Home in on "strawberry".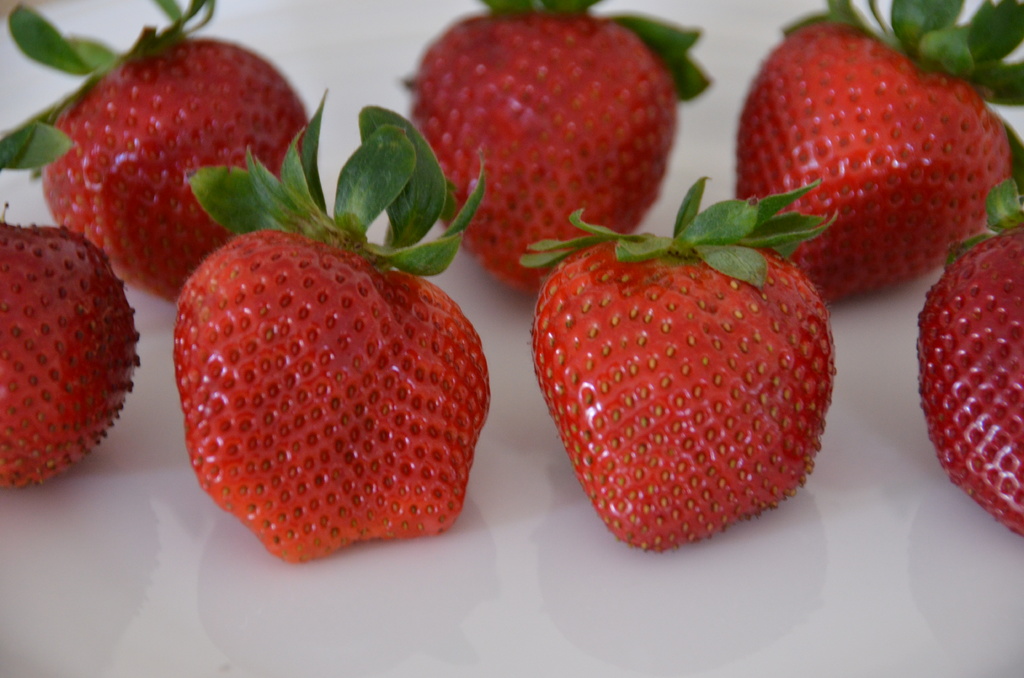
Homed in at {"left": 0, "top": 213, "right": 144, "bottom": 488}.
